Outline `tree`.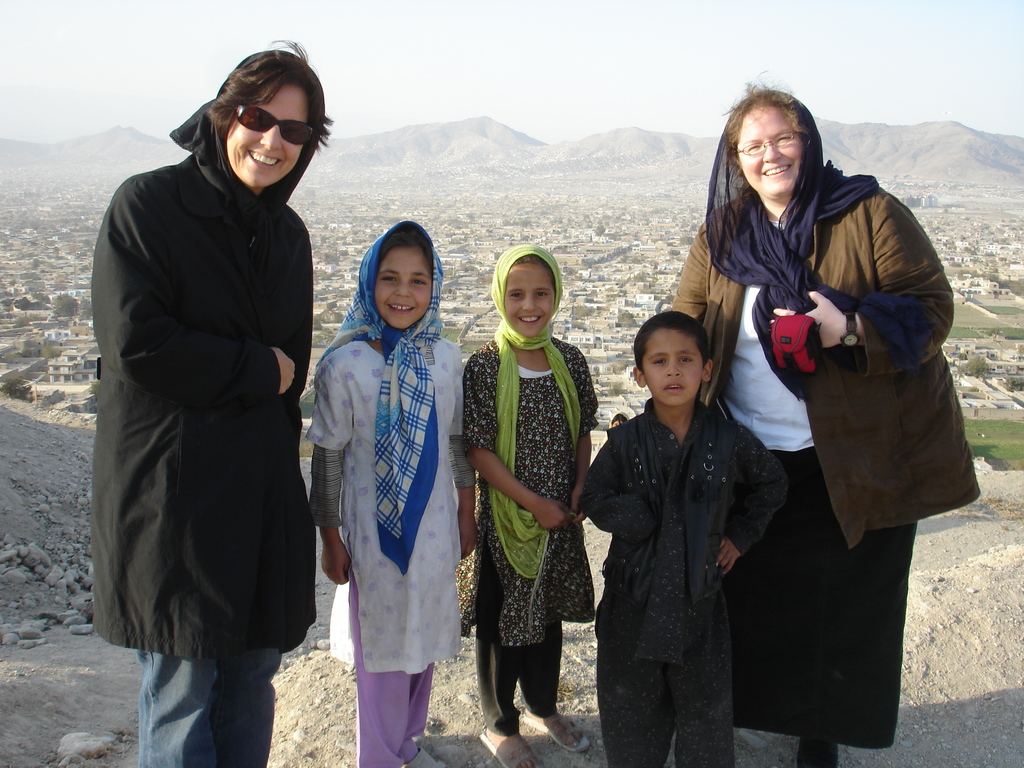
Outline: {"left": 615, "top": 310, "right": 639, "bottom": 327}.
